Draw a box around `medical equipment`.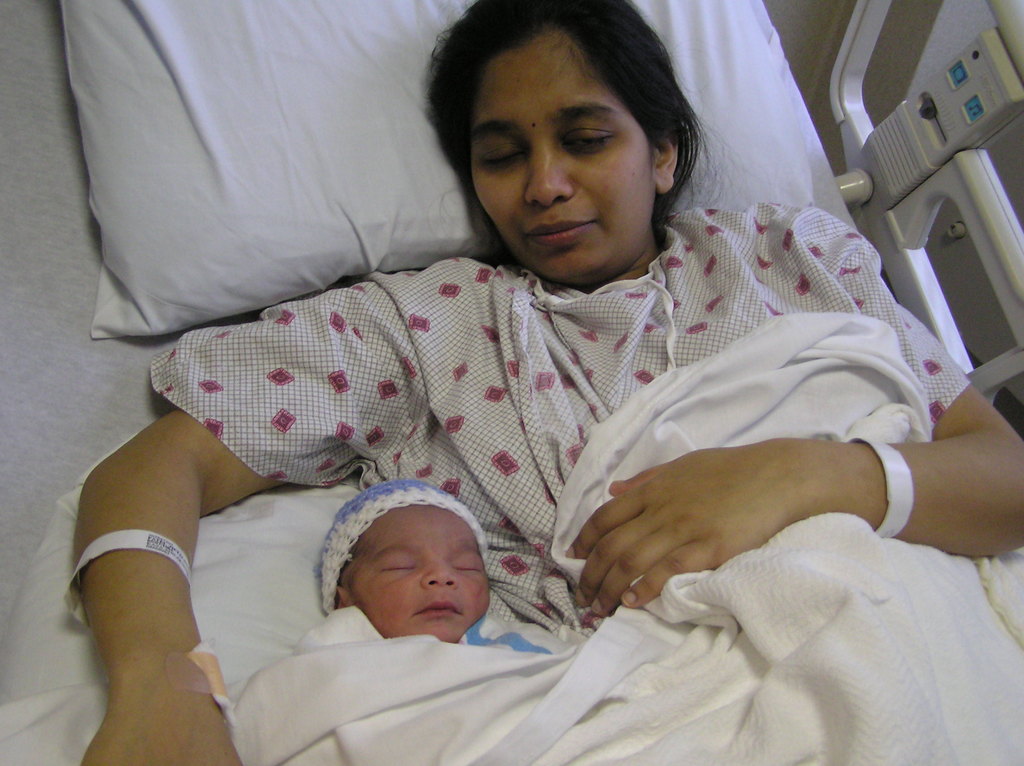
x1=0, y1=0, x2=1023, y2=765.
